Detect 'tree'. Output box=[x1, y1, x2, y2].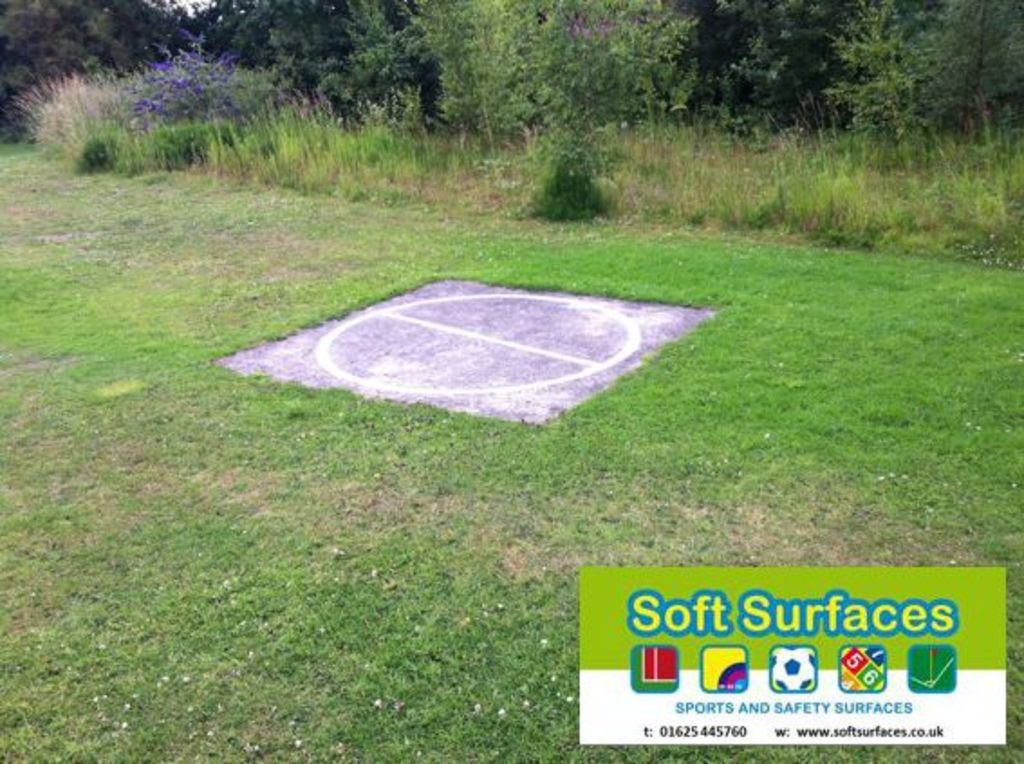
box=[0, 0, 173, 161].
